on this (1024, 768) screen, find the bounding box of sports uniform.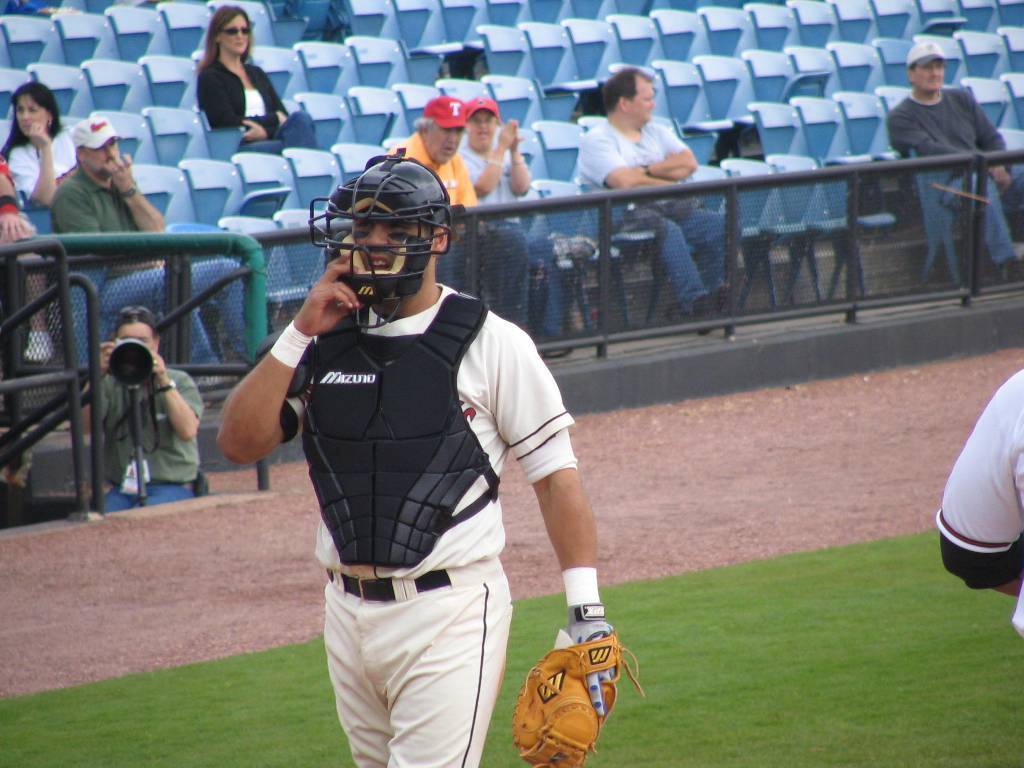
Bounding box: [933, 368, 1023, 644].
